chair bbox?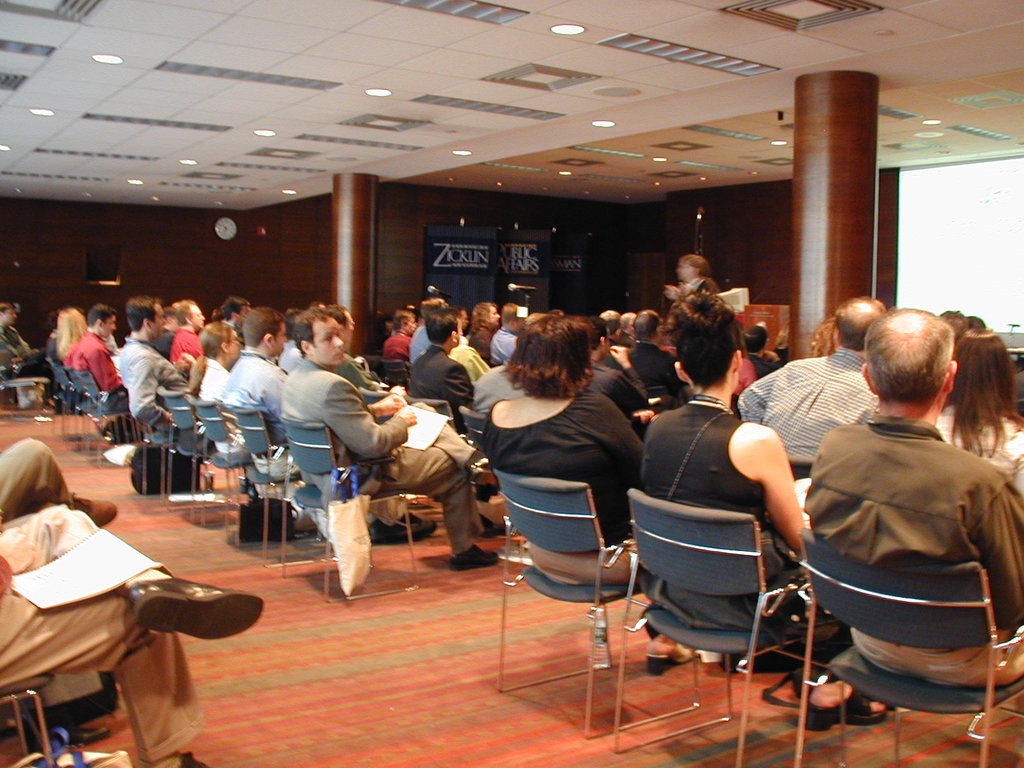
left=132, top=402, right=191, bottom=497
